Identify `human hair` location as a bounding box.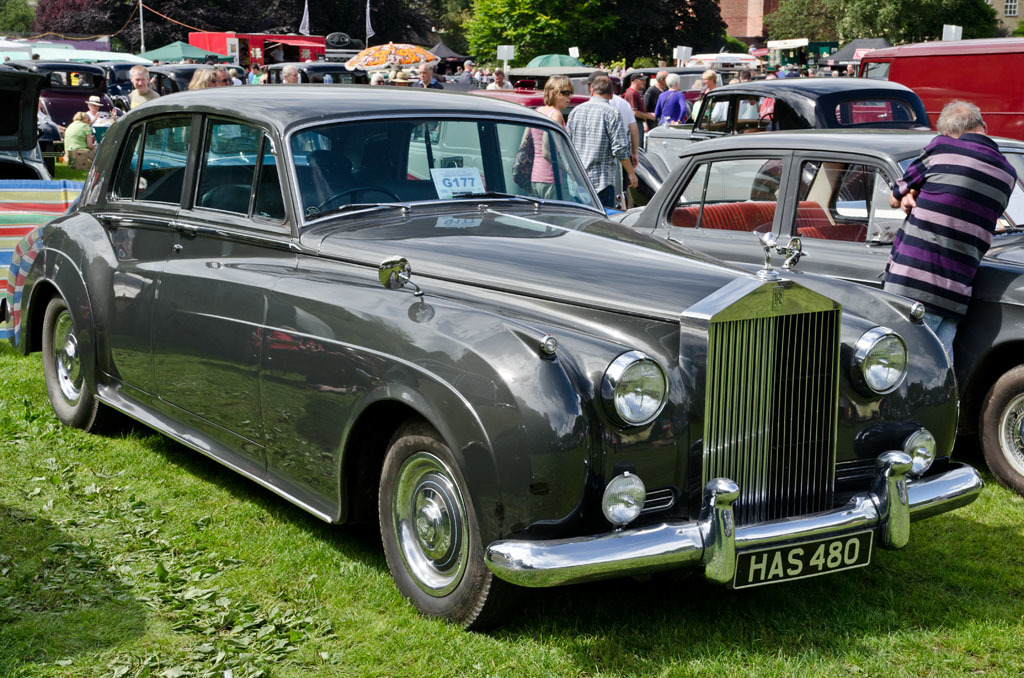
x1=590 y1=76 x2=611 y2=100.
